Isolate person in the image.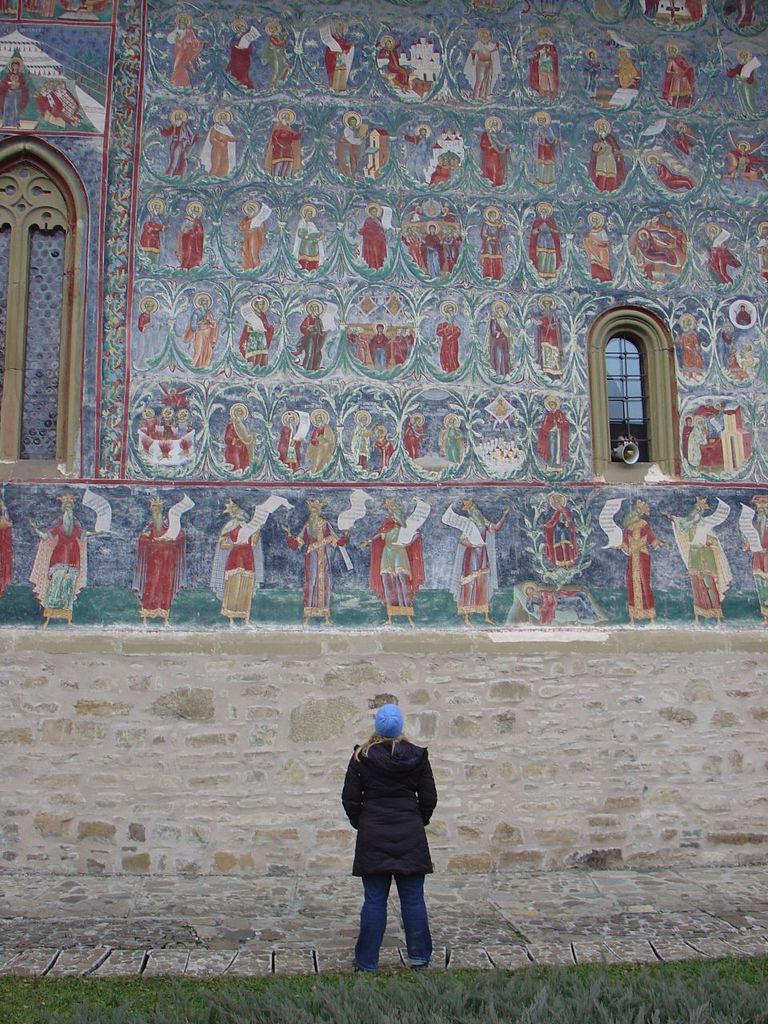
Isolated region: <box>724,0,755,31</box>.
